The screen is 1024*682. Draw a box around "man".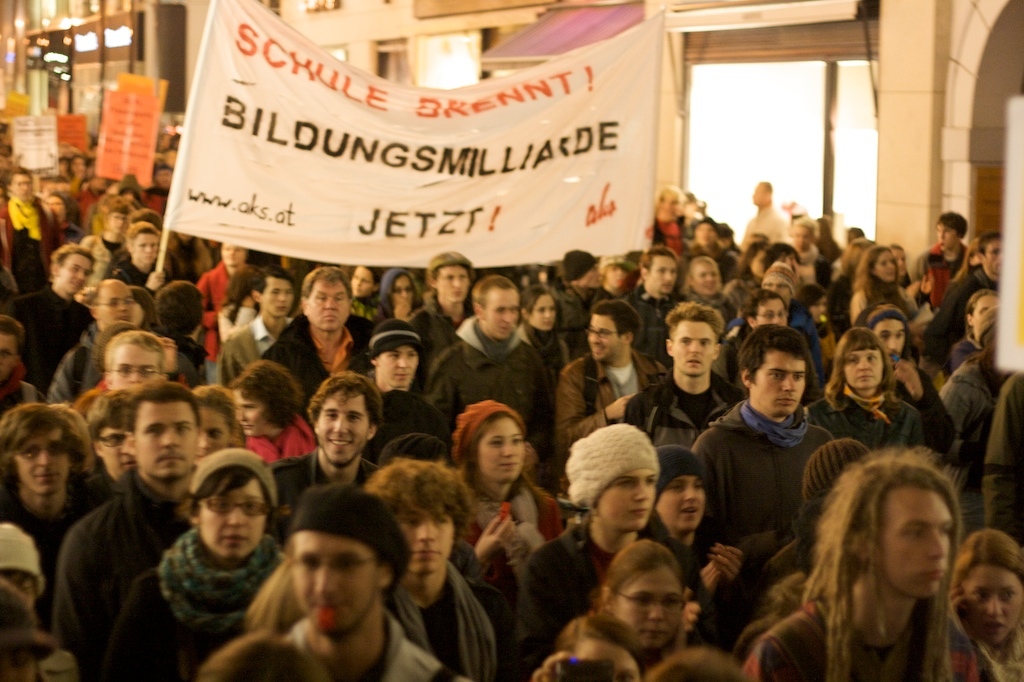
l=760, t=261, r=820, b=328.
